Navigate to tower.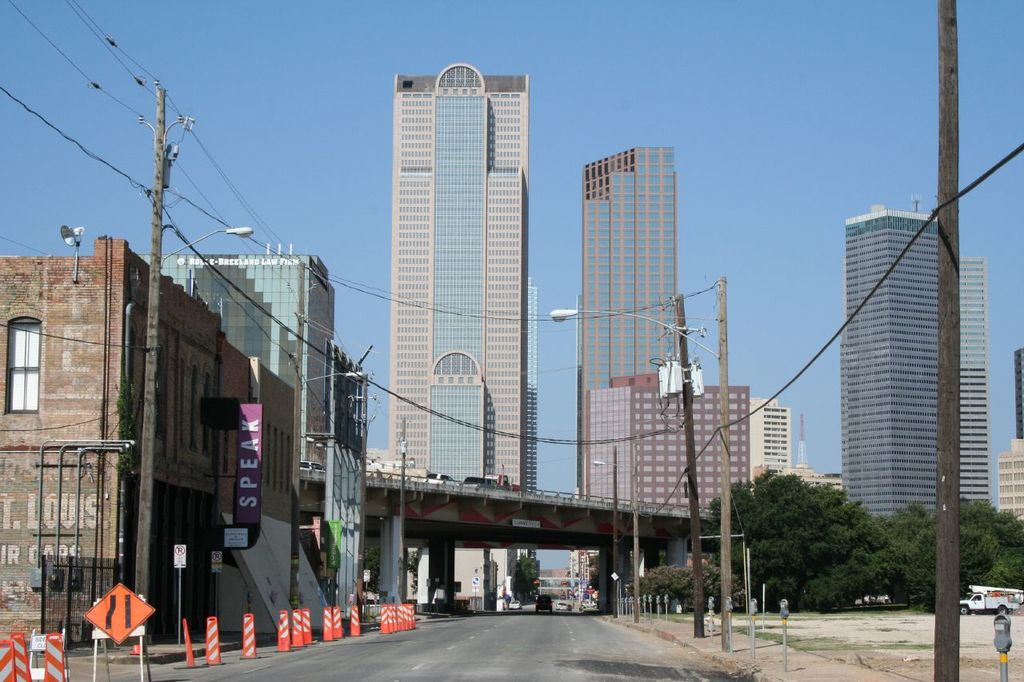
Navigation target: locate(959, 272, 990, 501).
